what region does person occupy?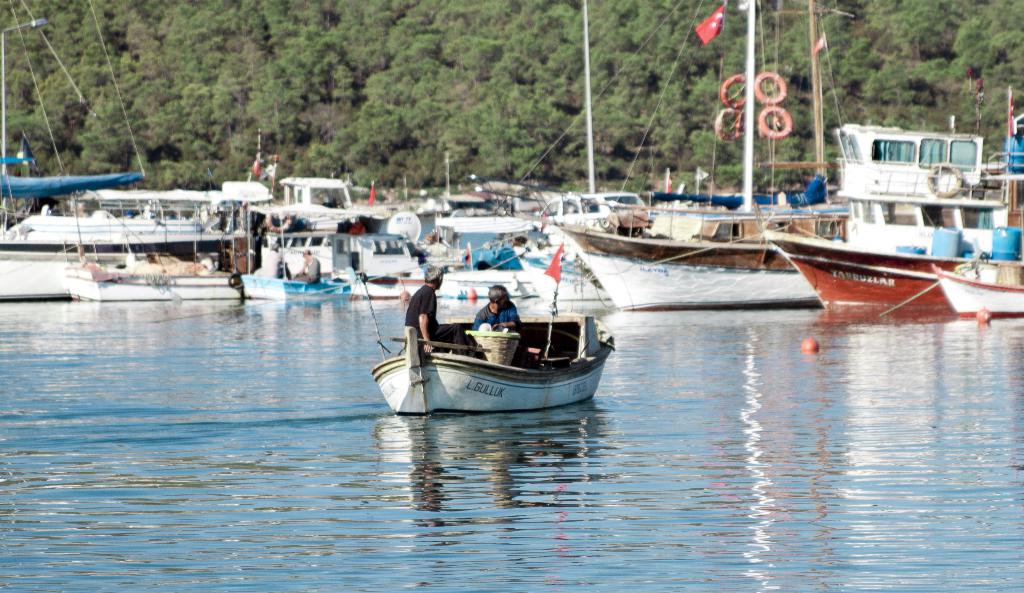
pyautogui.locateOnScreen(467, 281, 523, 358).
